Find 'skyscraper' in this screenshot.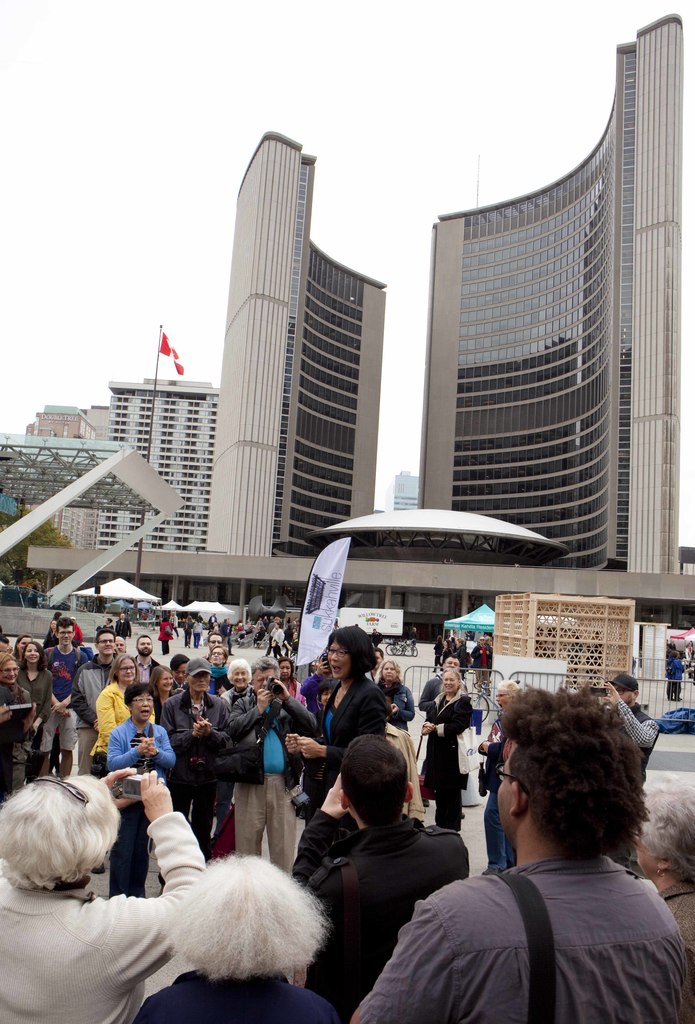
The bounding box for 'skyscraper' is <region>100, 367, 211, 552</region>.
